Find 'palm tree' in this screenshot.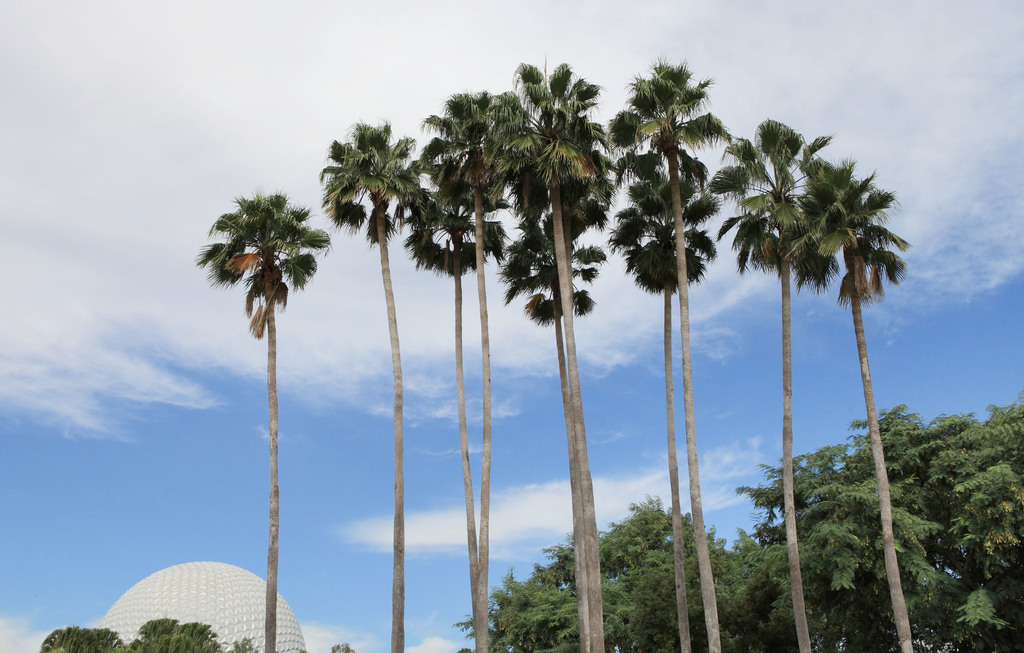
The bounding box for 'palm tree' is x1=533 y1=49 x2=614 y2=652.
